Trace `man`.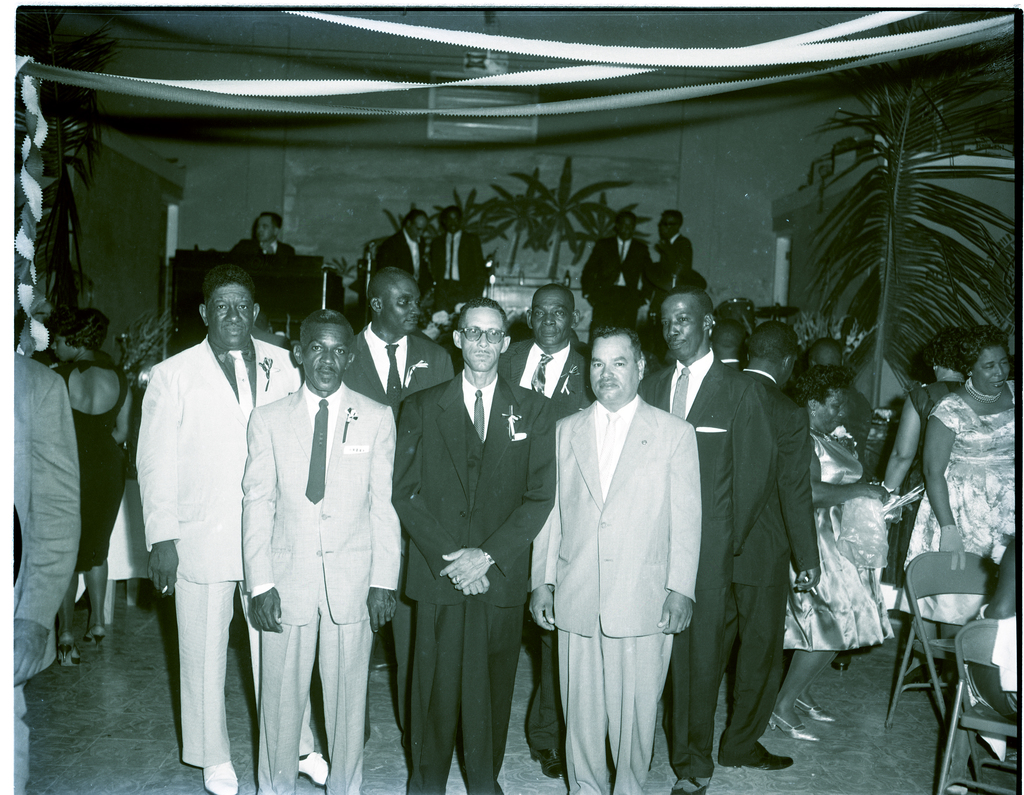
Traced to {"left": 334, "top": 260, "right": 454, "bottom": 736}.
